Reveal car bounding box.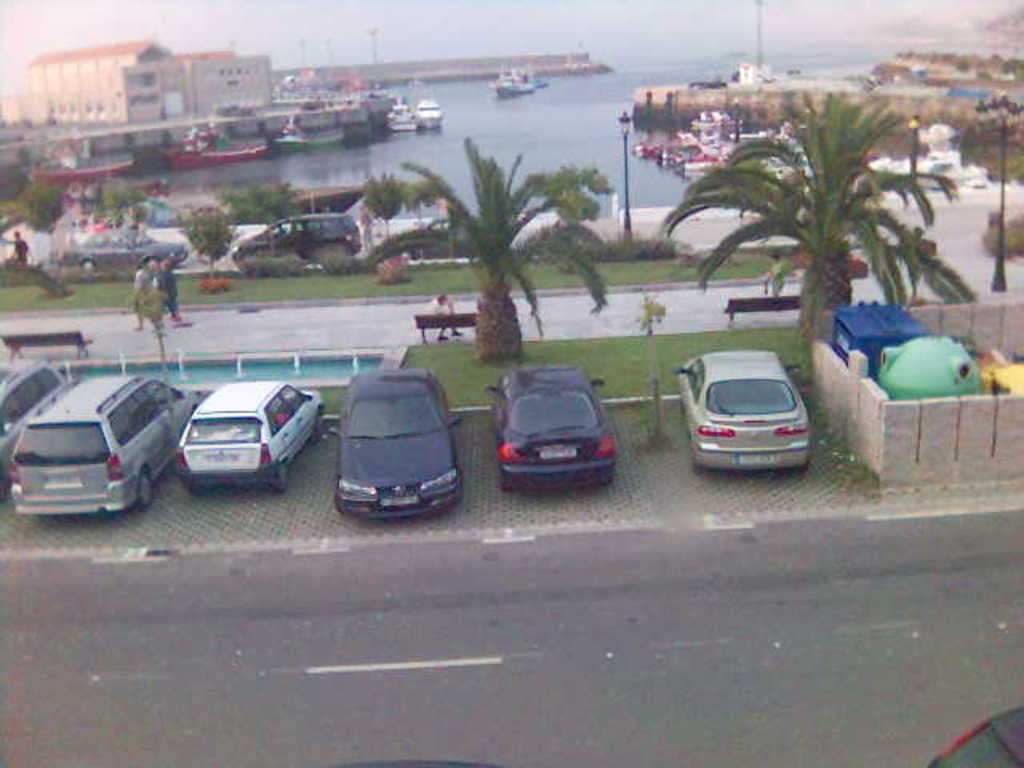
Revealed: 165:378:333:493.
